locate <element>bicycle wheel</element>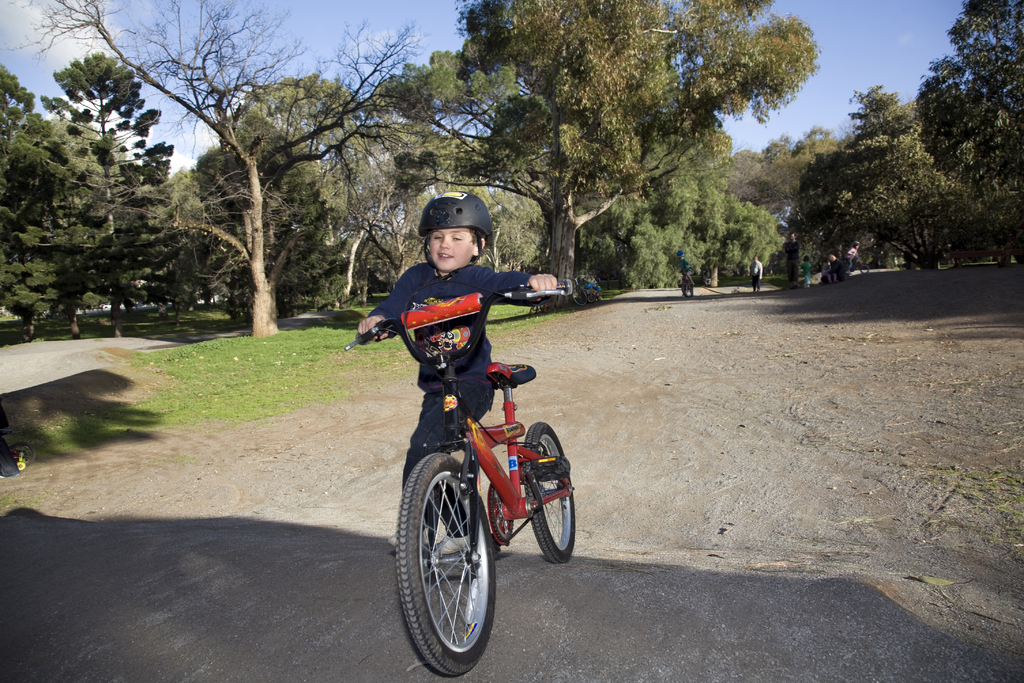
572:287:586:306
